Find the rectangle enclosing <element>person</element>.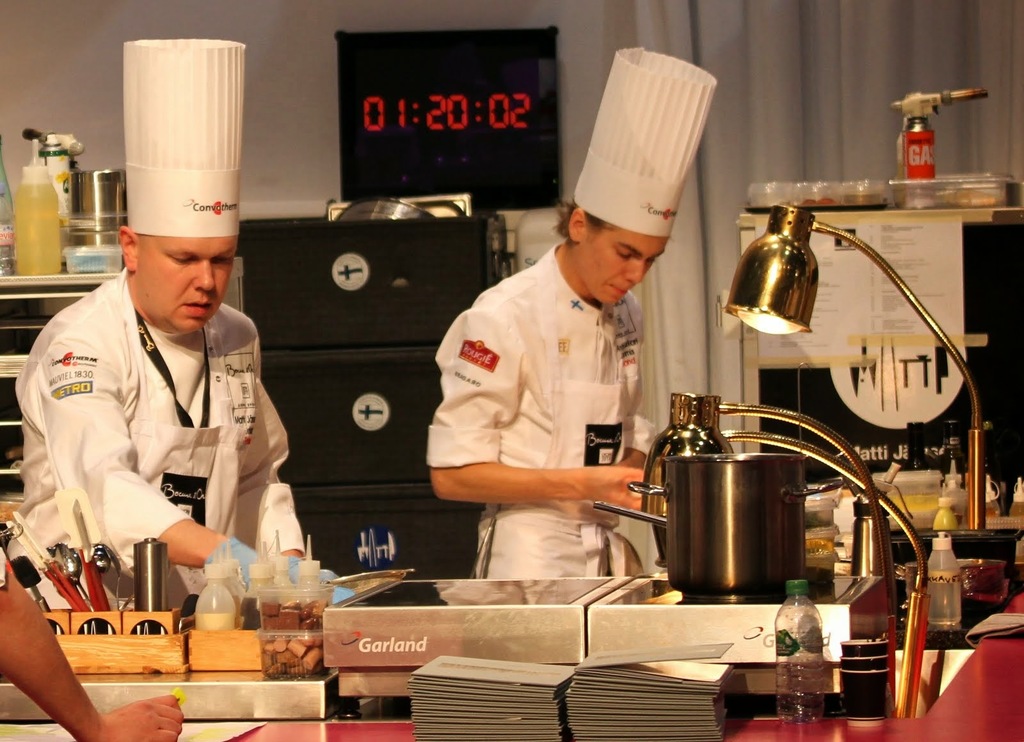
[426,42,655,580].
